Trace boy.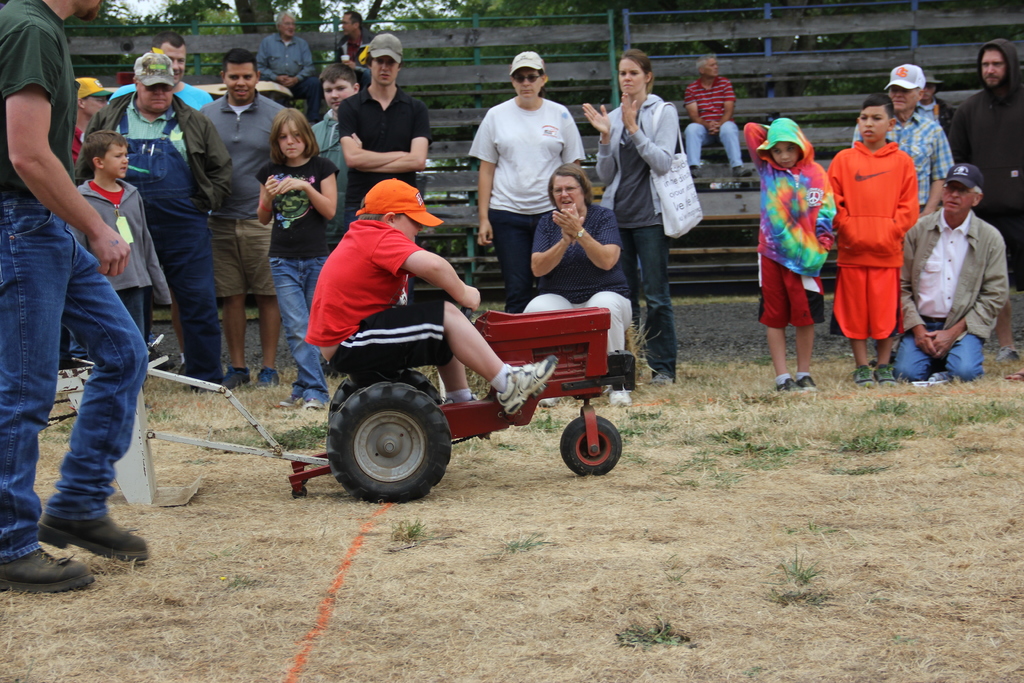
Traced to left=304, top=180, right=556, bottom=419.
